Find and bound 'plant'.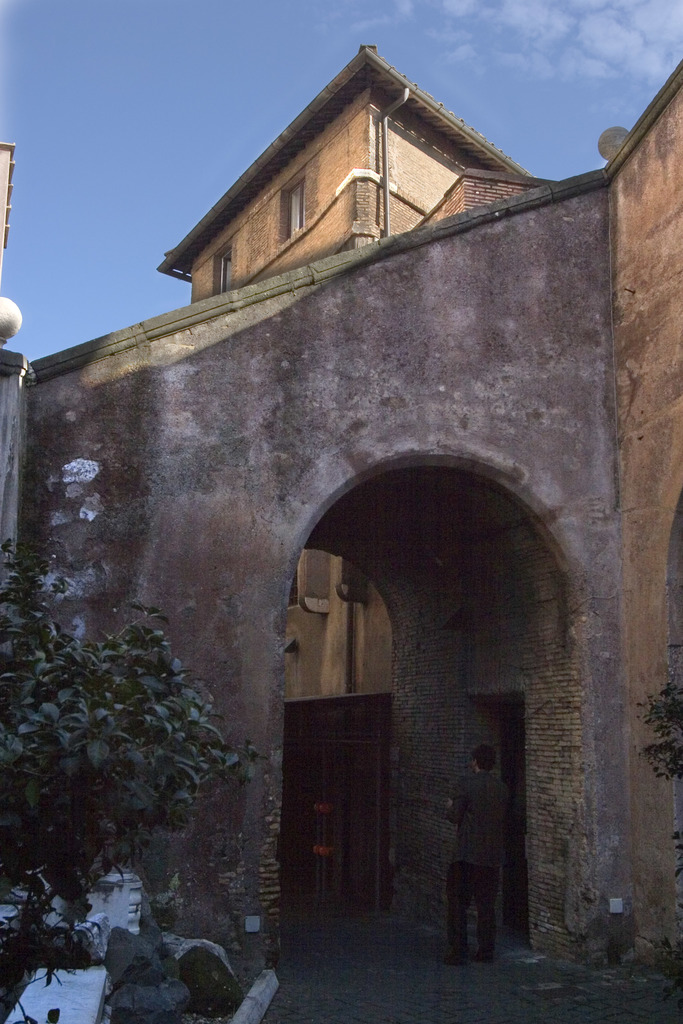
Bound: l=637, t=633, r=682, b=892.
